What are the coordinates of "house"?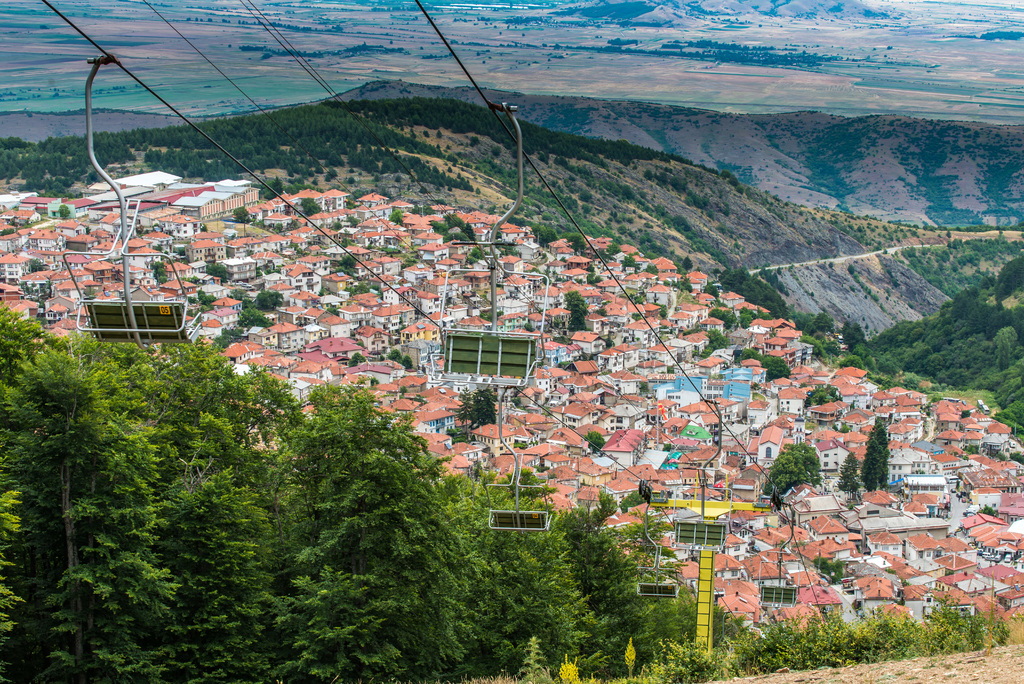
locate(203, 316, 228, 339).
